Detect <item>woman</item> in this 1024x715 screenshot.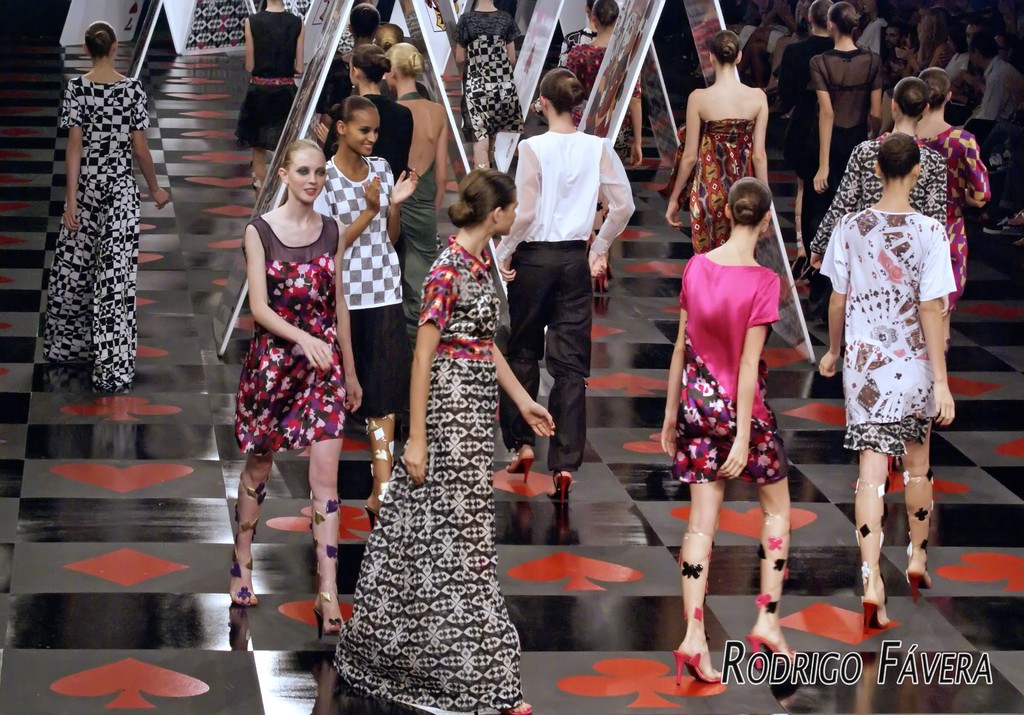
Detection: {"left": 872, "top": 66, "right": 989, "bottom": 358}.
